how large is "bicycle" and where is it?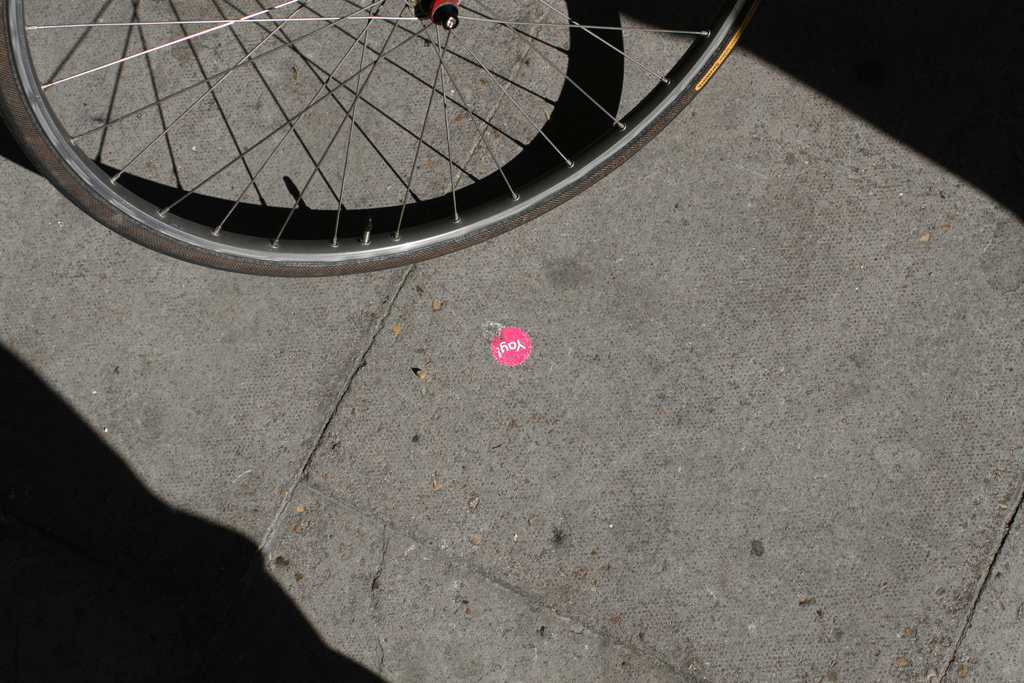
Bounding box: box=[1, 0, 764, 280].
